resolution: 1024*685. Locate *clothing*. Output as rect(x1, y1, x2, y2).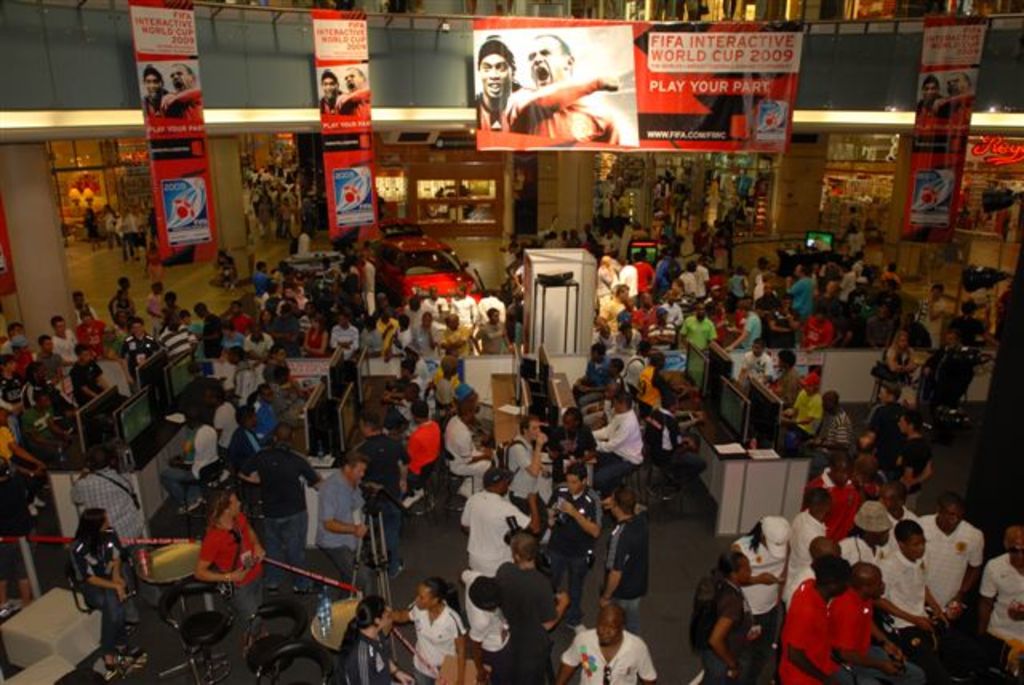
rect(603, 512, 650, 616).
